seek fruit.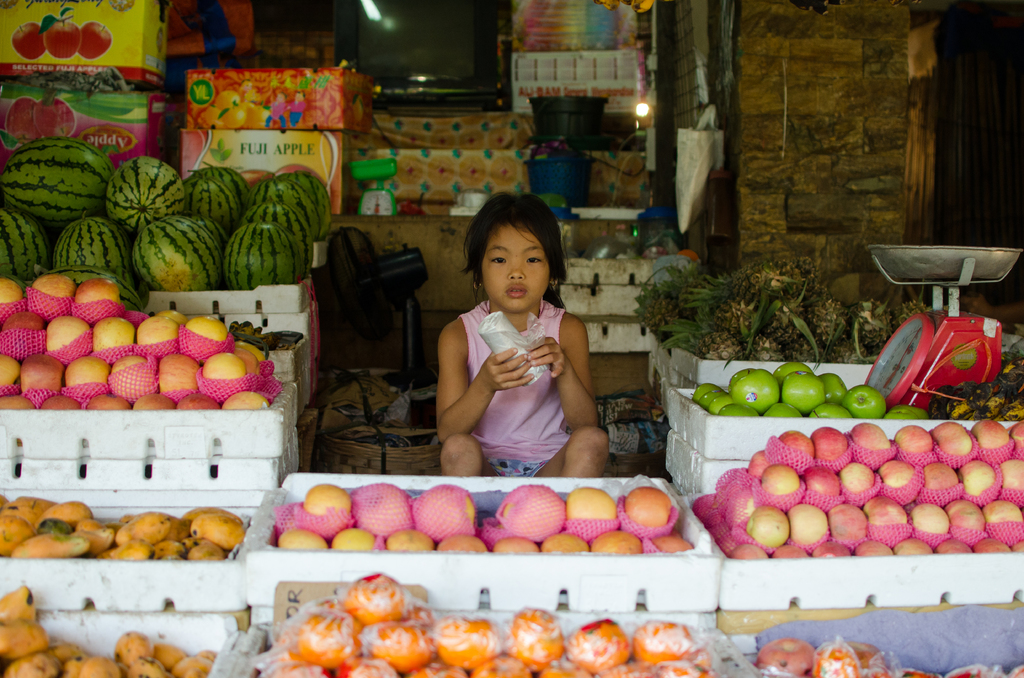
Rect(589, 528, 643, 551).
